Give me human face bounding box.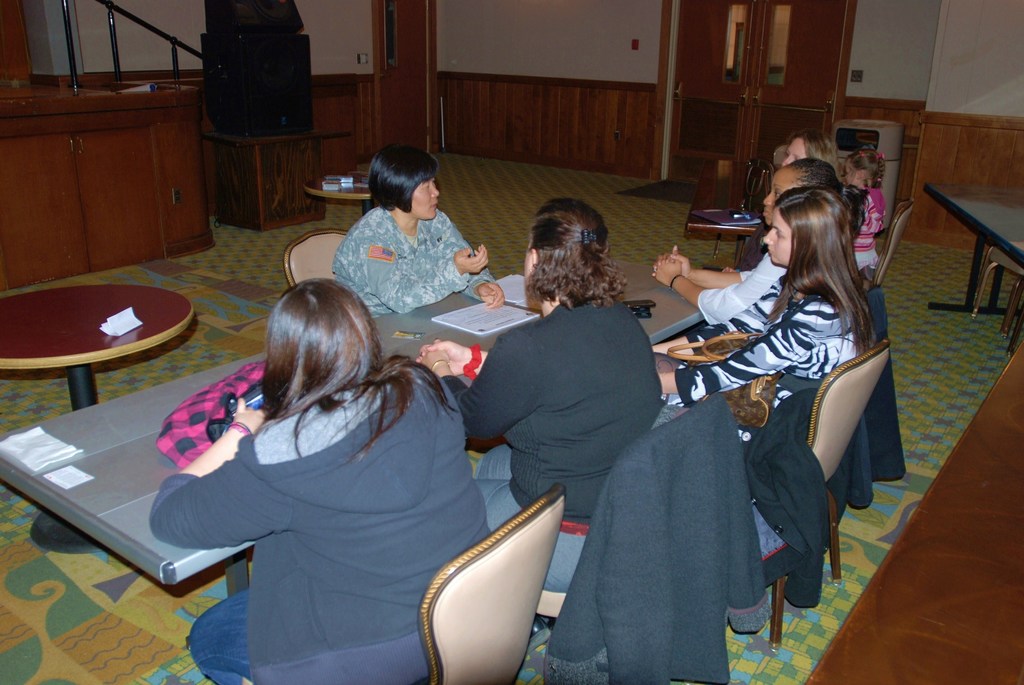
784/143/806/158.
